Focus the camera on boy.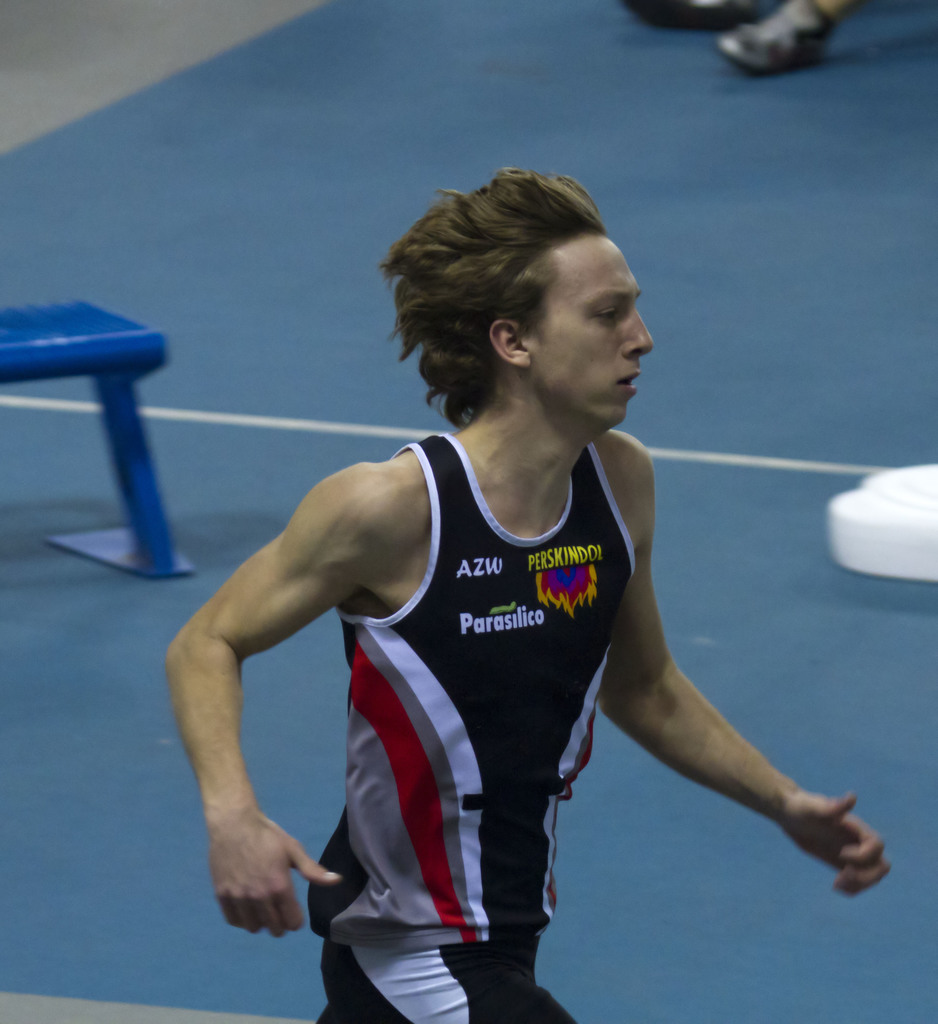
Focus region: pyautogui.locateOnScreen(165, 179, 837, 991).
